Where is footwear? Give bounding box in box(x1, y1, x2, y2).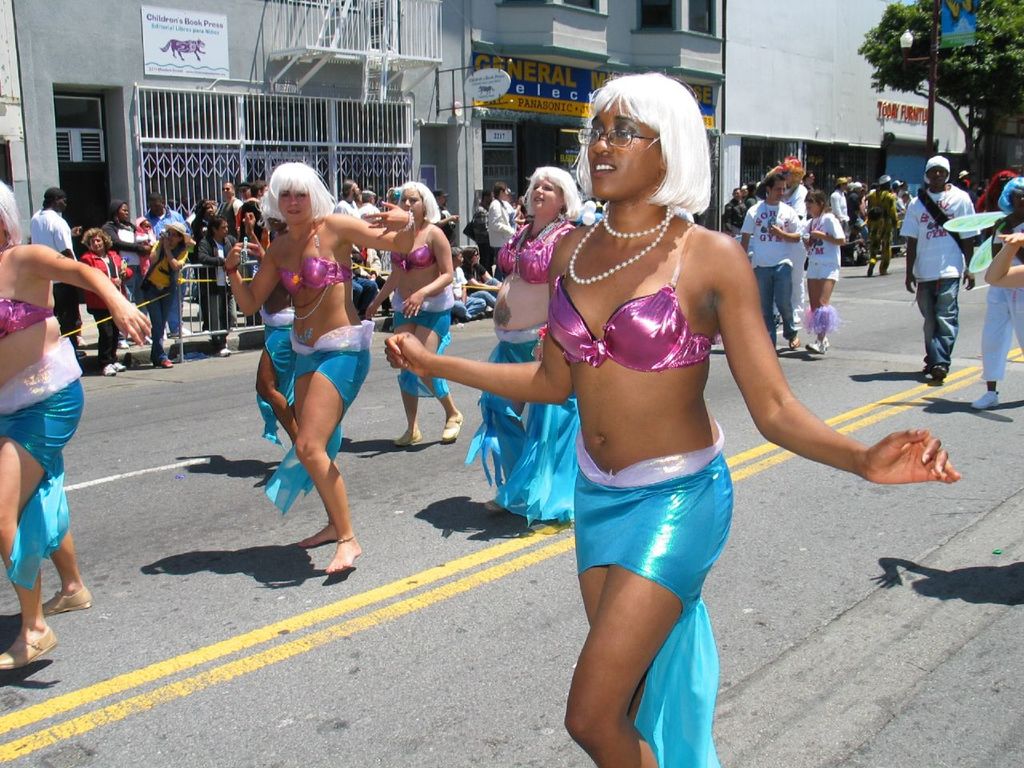
box(116, 358, 121, 370).
